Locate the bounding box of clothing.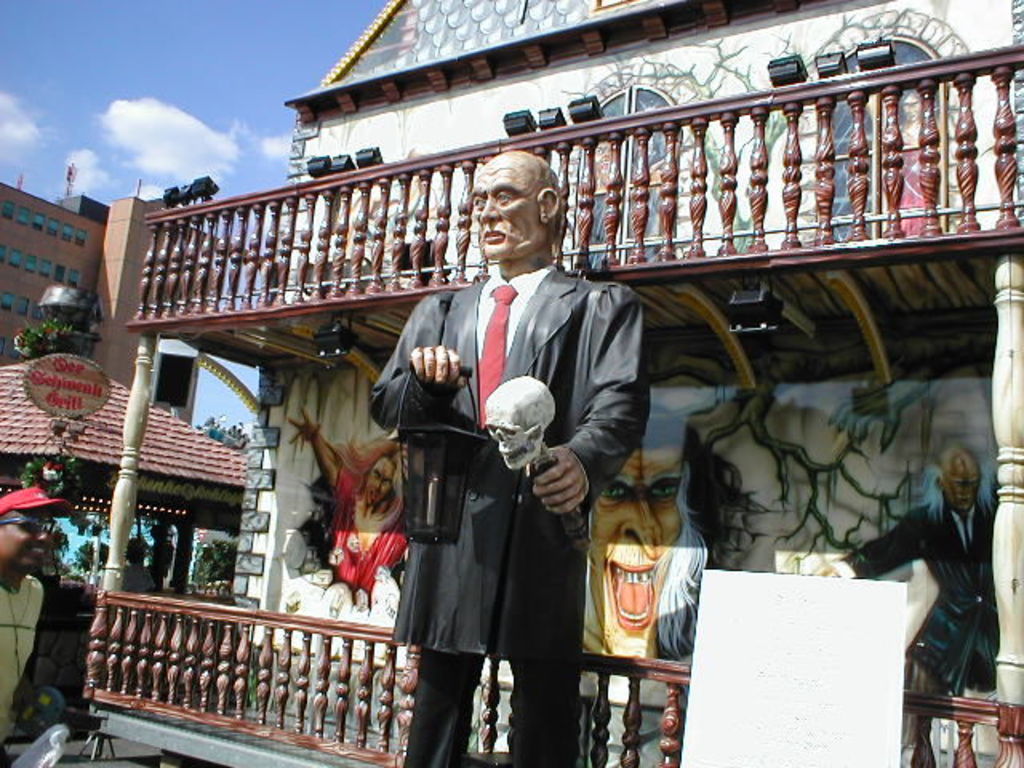
Bounding box: (0, 573, 45, 766).
